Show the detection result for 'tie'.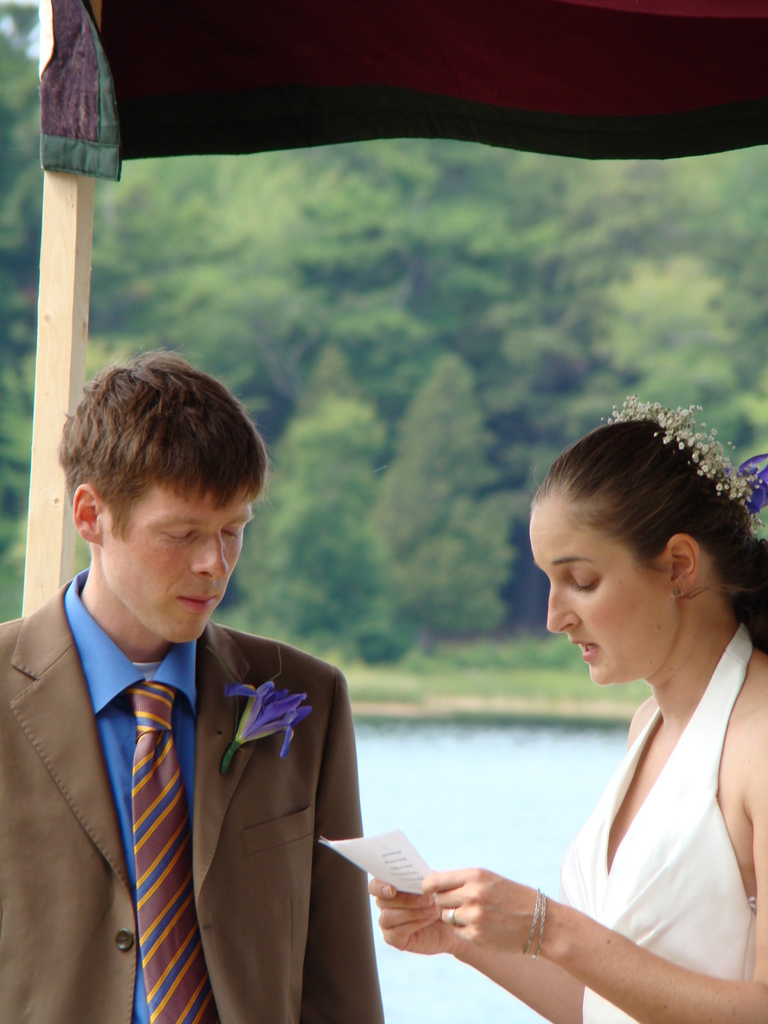
x1=124, y1=678, x2=222, y2=1023.
